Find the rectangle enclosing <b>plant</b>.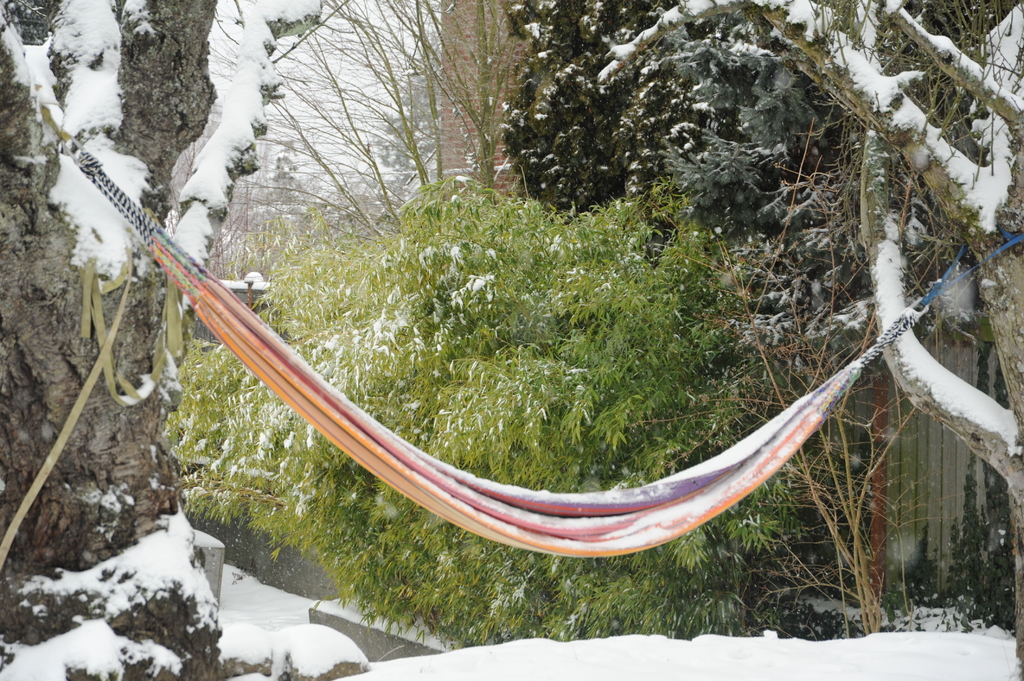
<region>305, 182, 837, 517</region>.
